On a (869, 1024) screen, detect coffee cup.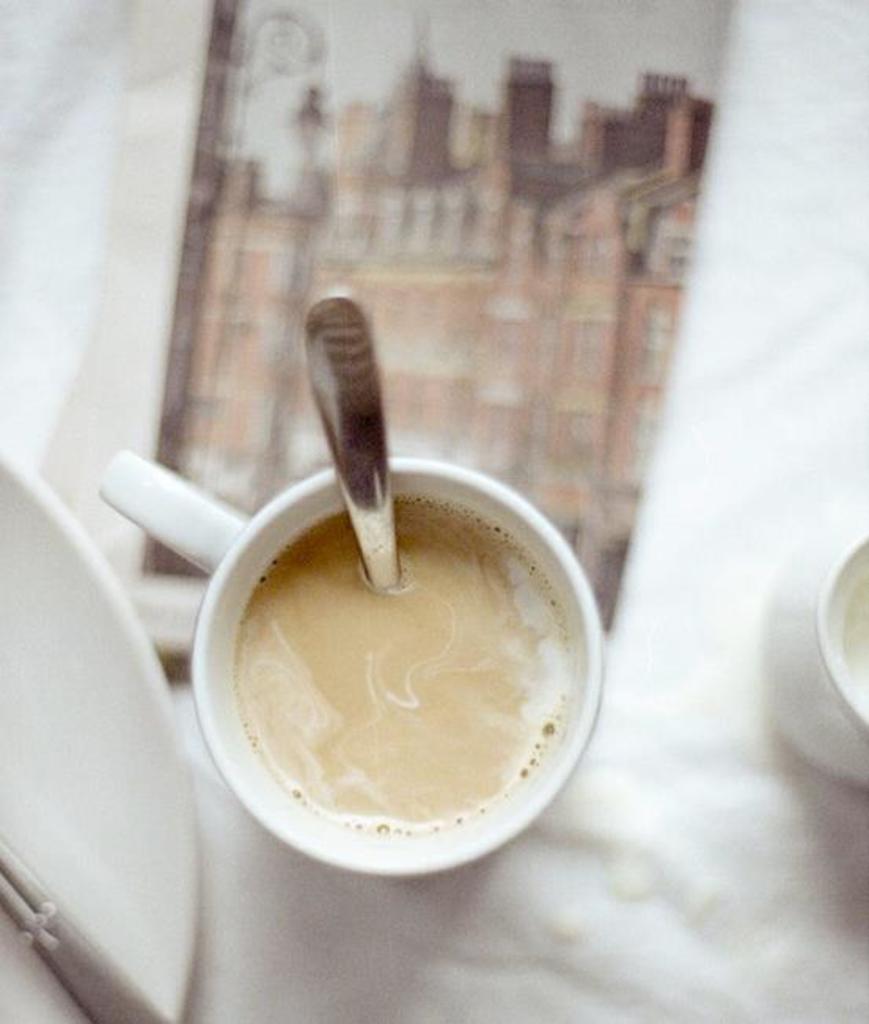
(91,438,603,883).
